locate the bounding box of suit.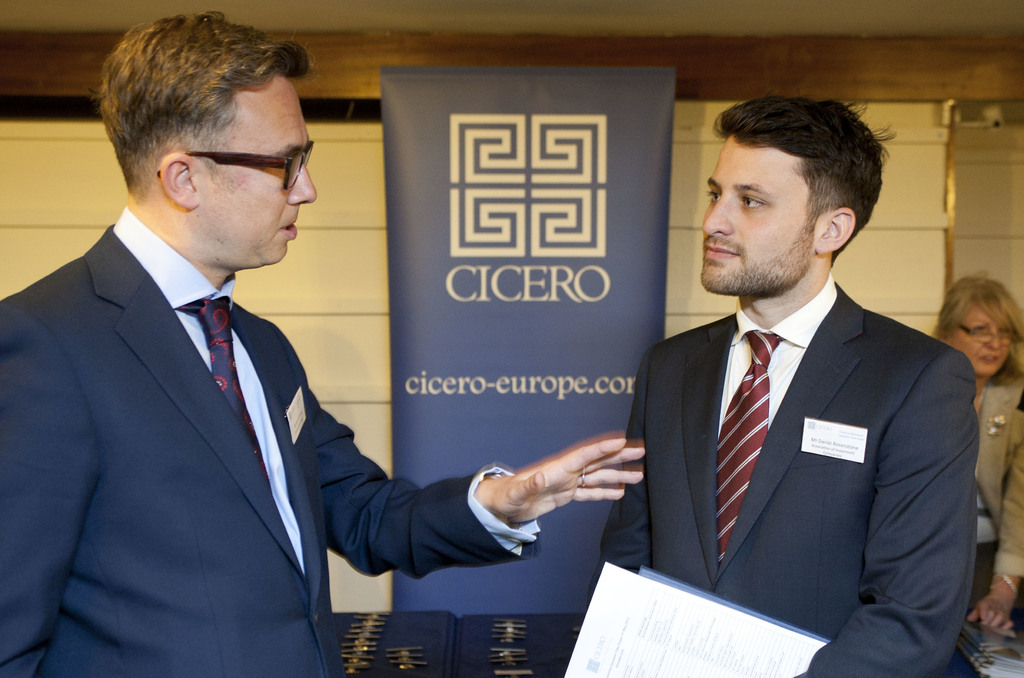
Bounding box: [x1=975, y1=375, x2=1023, y2=581].
